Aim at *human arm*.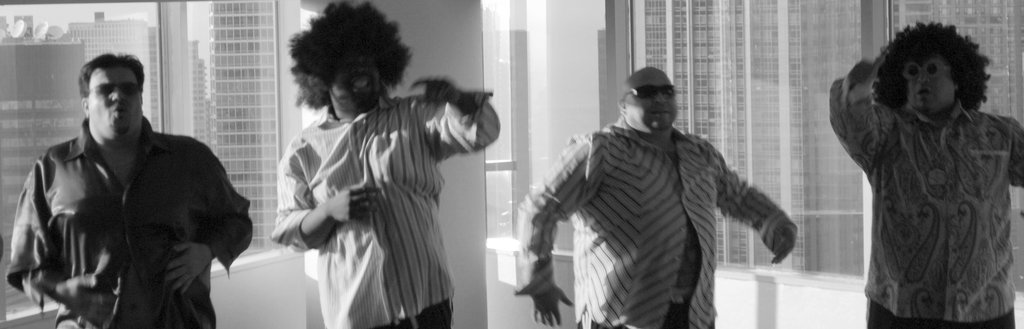
Aimed at select_region(275, 139, 386, 255).
